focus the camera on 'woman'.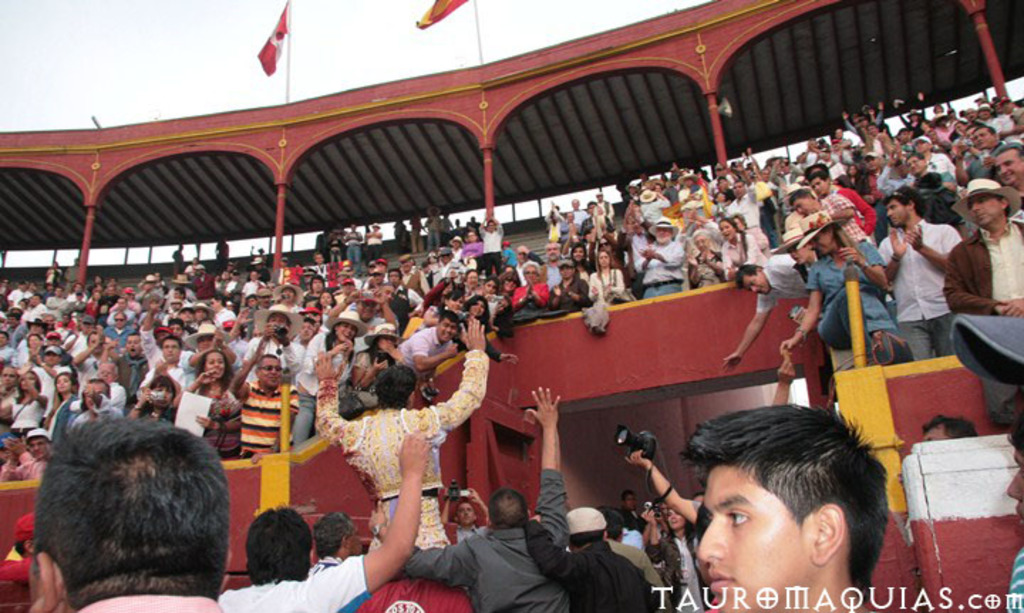
Focus region: {"x1": 518, "y1": 259, "x2": 548, "y2": 309}.
